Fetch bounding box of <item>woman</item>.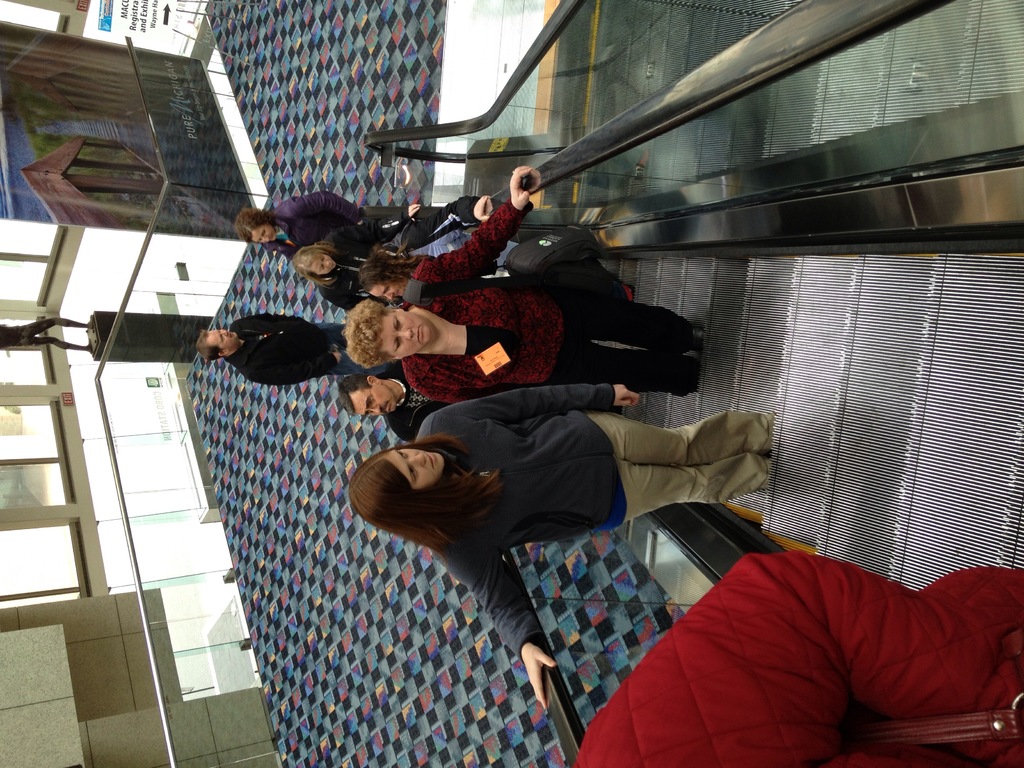
Bbox: 342, 166, 698, 405.
